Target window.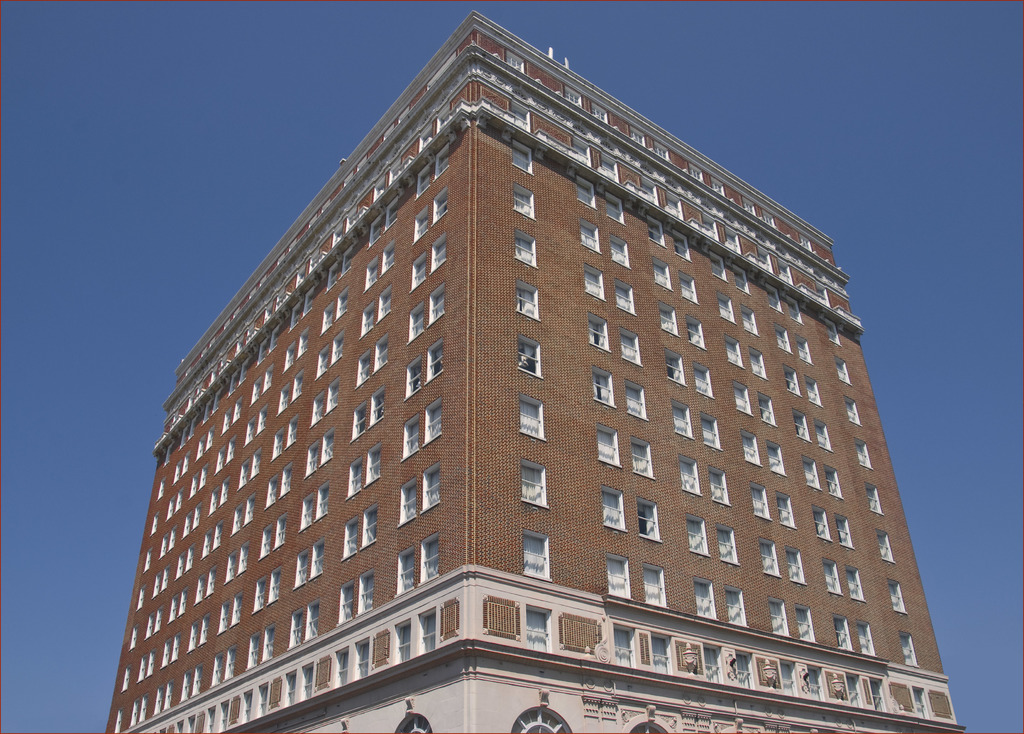
Target region: 721:582:756:631.
